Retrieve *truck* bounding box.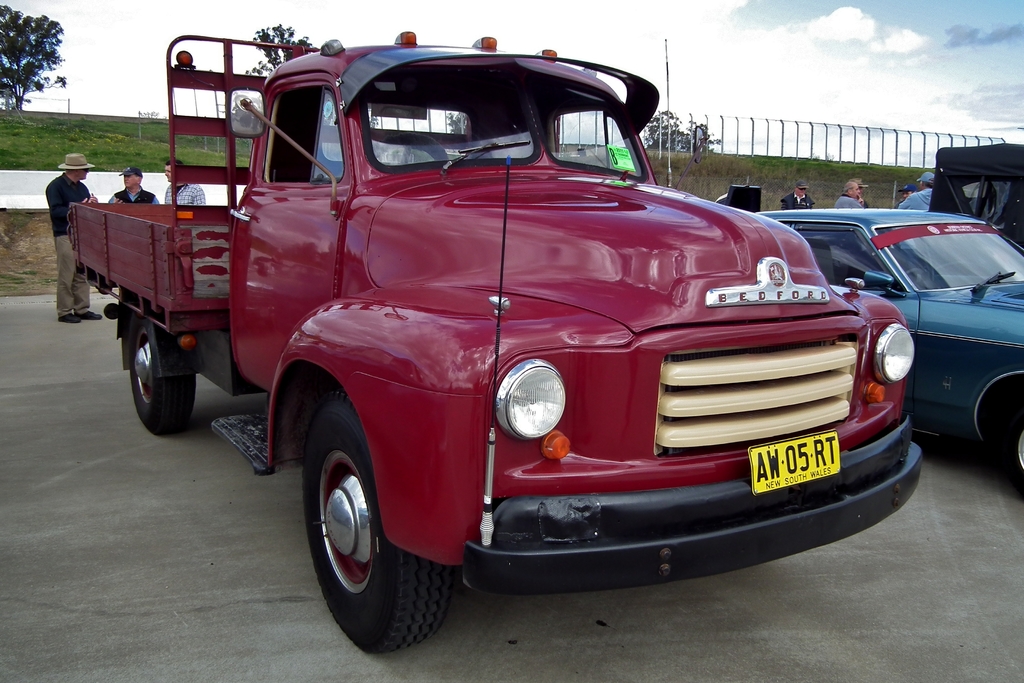
Bounding box: (x1=100, y1=38, x2=890, y2=650).
